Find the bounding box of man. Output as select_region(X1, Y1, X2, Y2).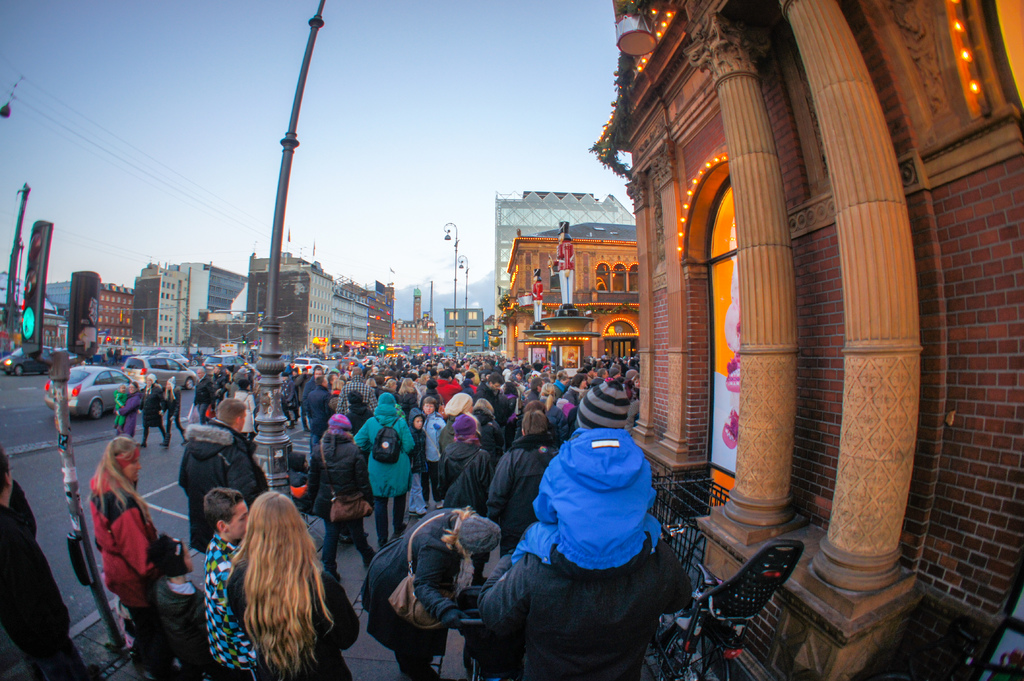
select_region(501, 367, 694, 680).
